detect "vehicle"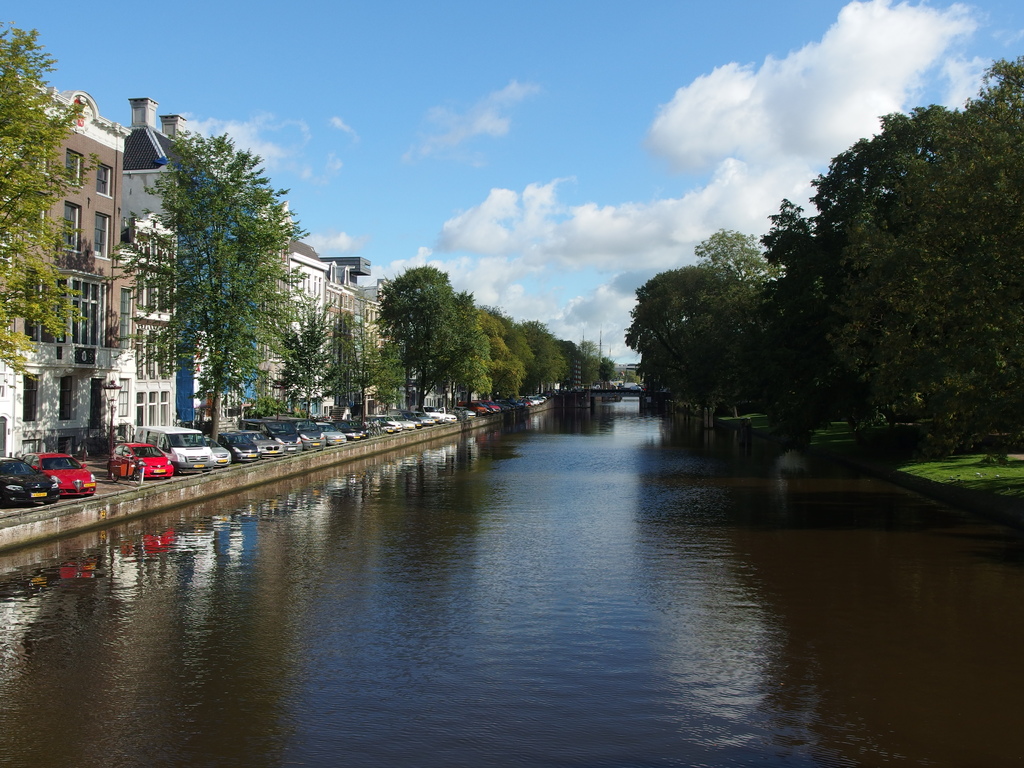
{"x1": 127, "y1": 420, "x2": 213, "y2": 472}
